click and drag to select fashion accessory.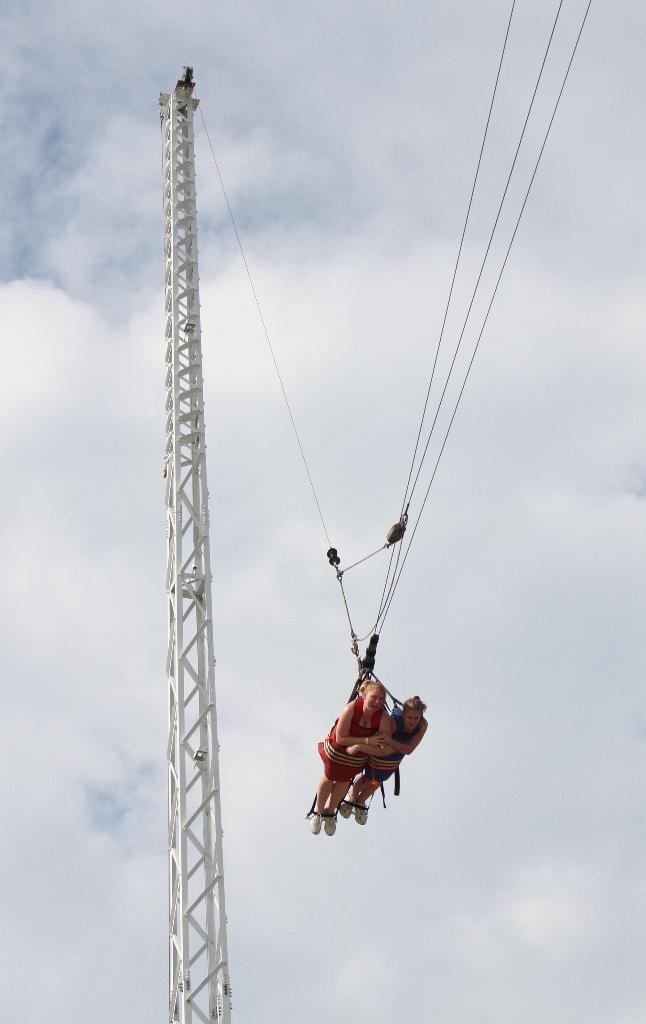
Selection: box=[323, 806, 335, 833].
